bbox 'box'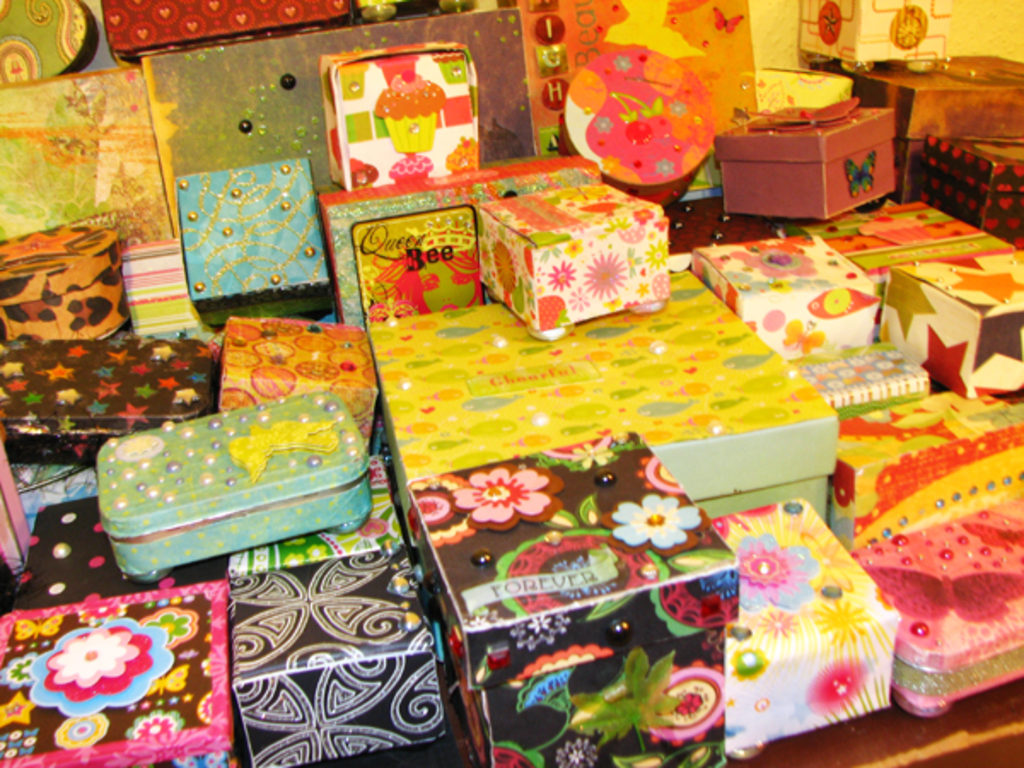
bbox=[720, 85, 896, 215]
